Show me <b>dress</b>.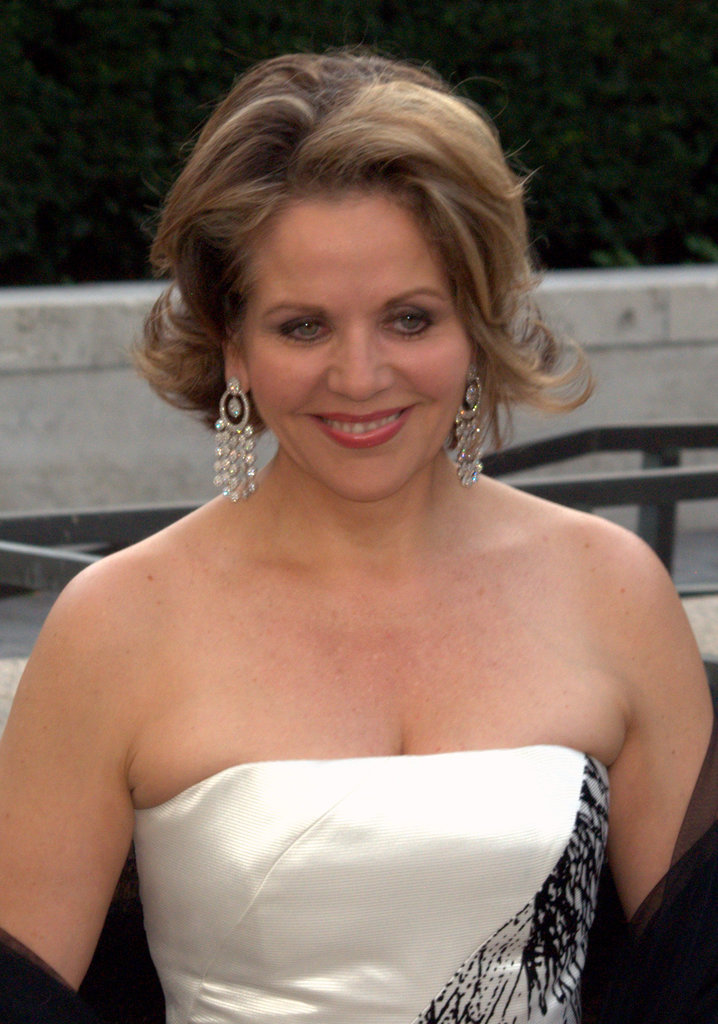
<b>dress</b> is here: <bbox>129, 740, 615, 1023</bbox>.
